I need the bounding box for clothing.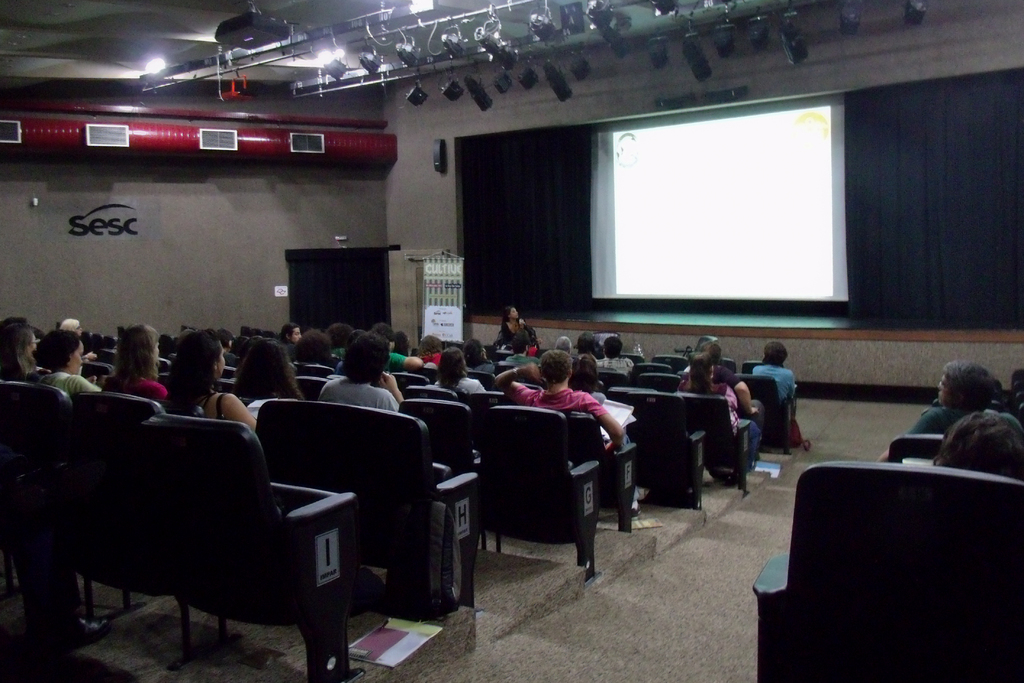
Here it is: (left=109, top=378, right=164, bottom=402).
